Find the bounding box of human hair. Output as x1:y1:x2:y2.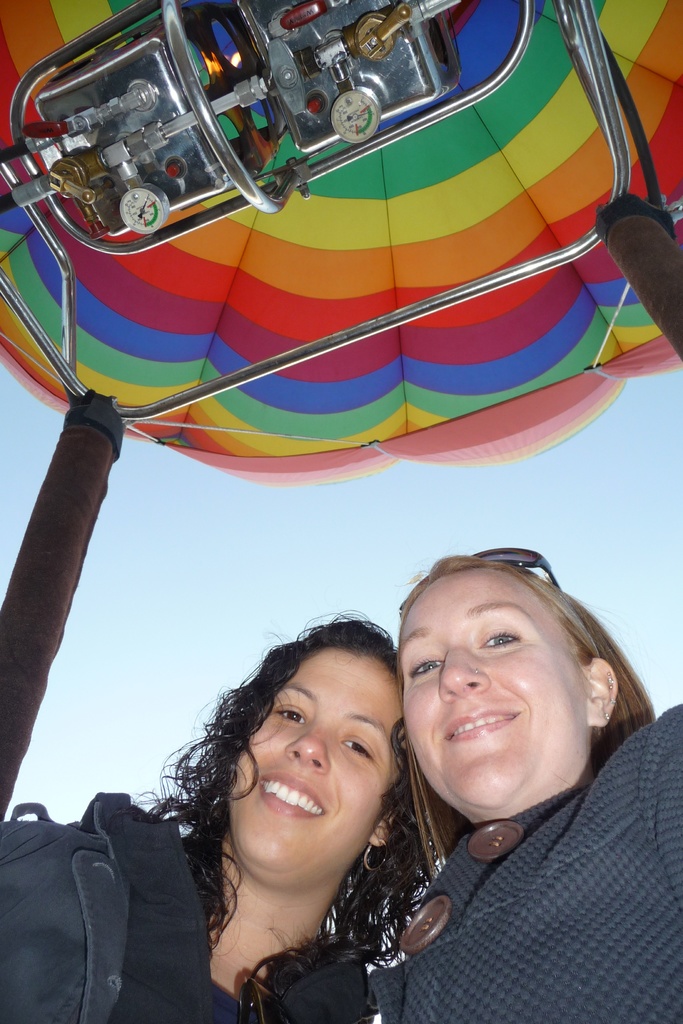
171:622:441:957.
